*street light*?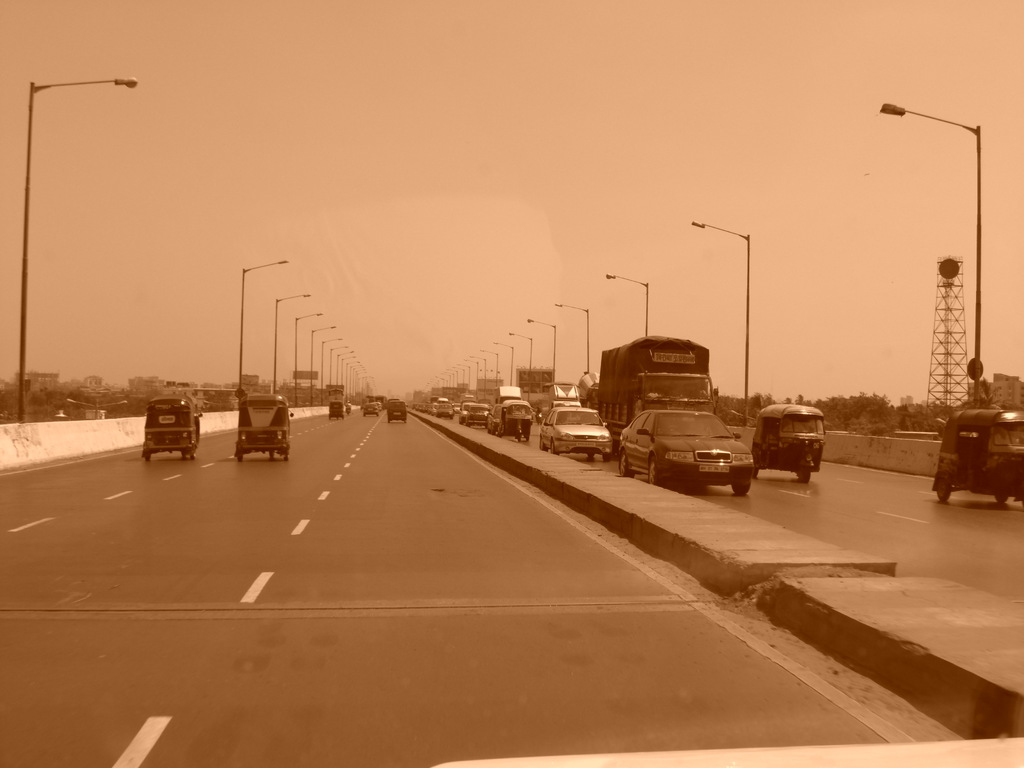
(x1=493, y1=339, x2=517, y2=388)
